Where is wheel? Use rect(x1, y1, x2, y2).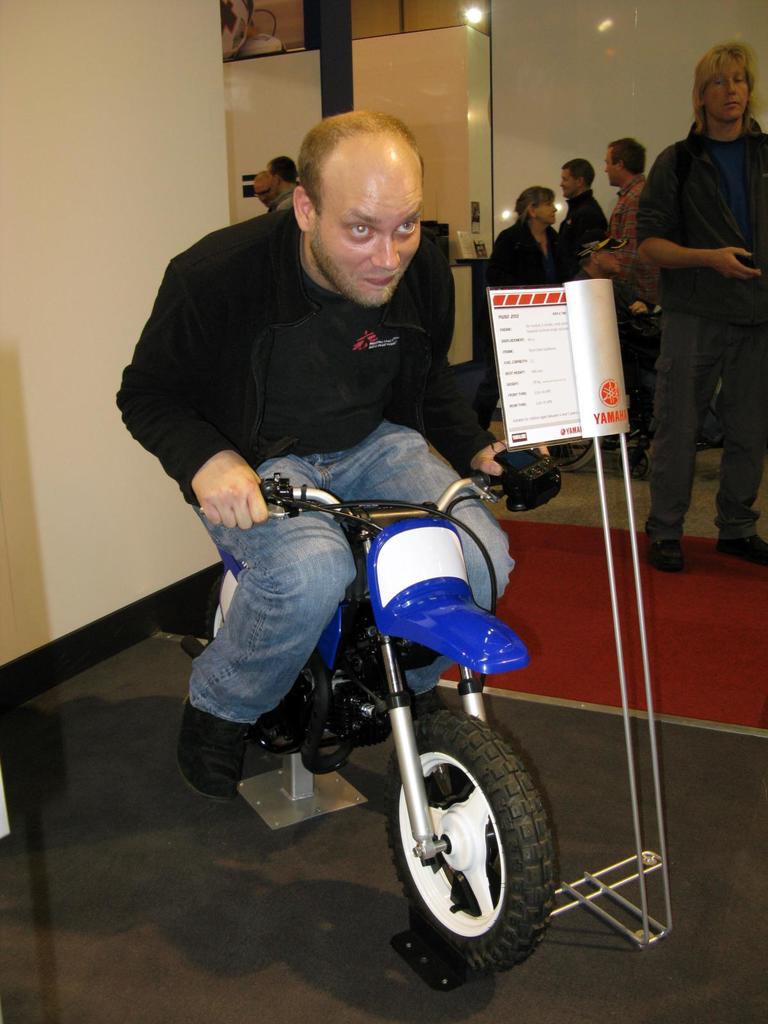
rect(588, 430, 637, 447).
